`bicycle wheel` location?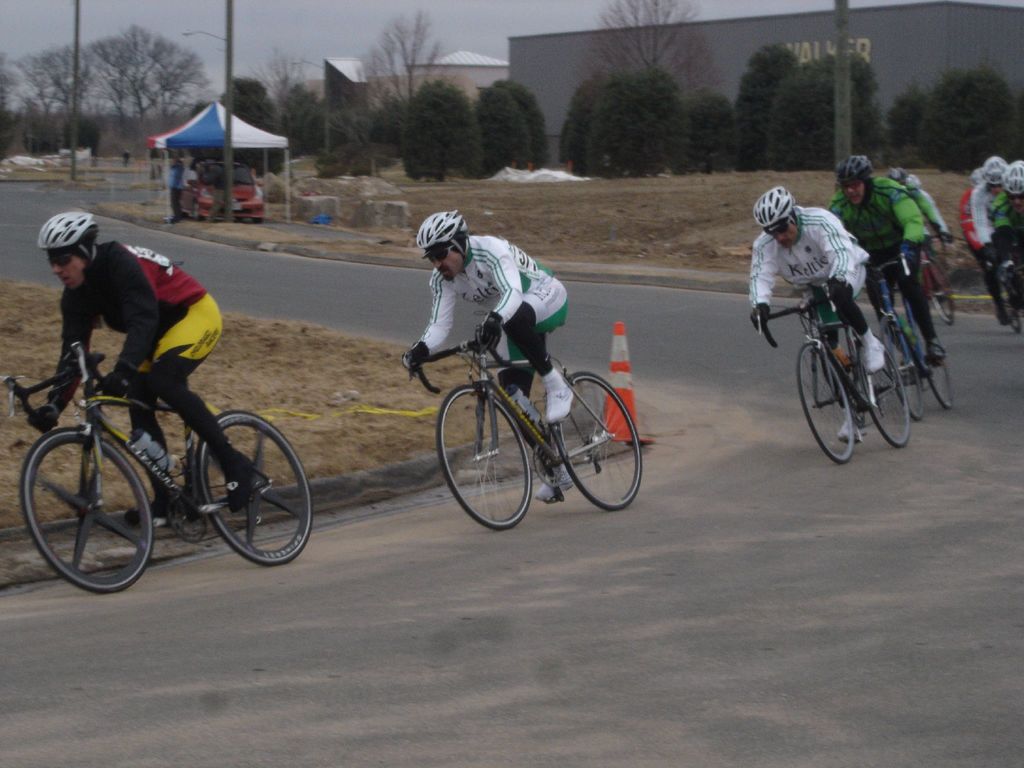
431 383 529 532
